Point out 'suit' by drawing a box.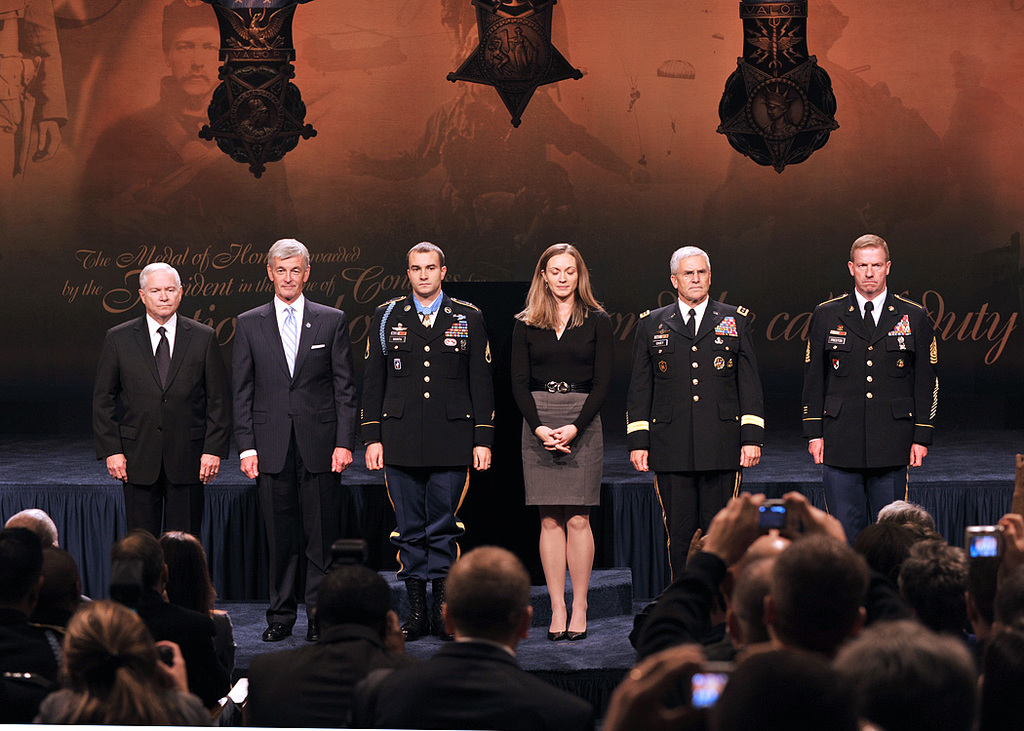
l=359, t=639, r=597, b=730.
